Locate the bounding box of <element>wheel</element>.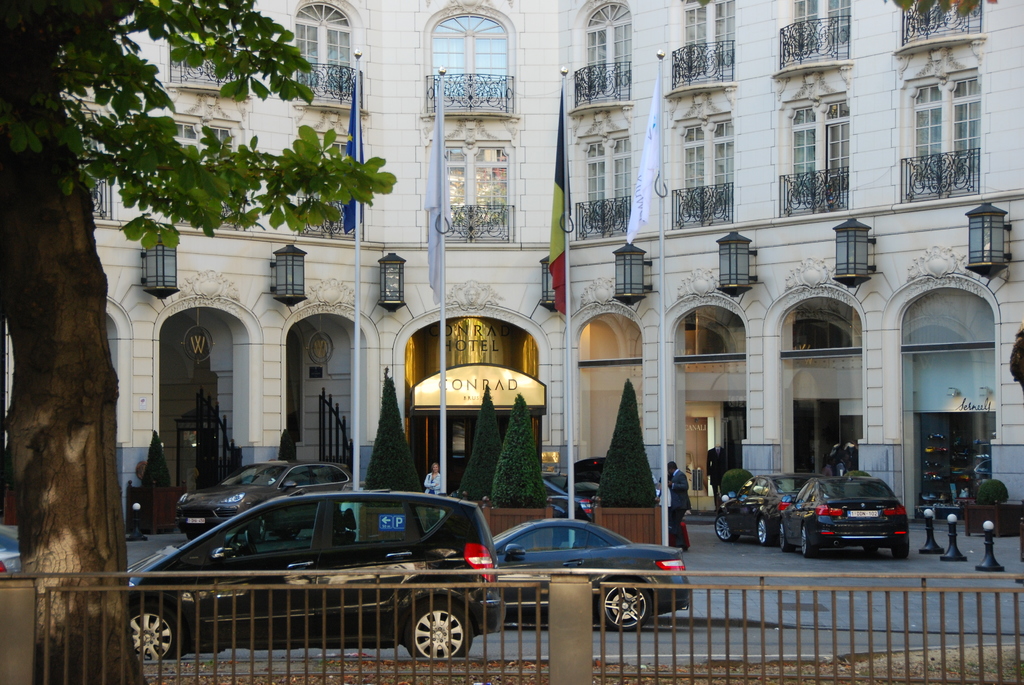
Bounding box: 862/545/877/553.
